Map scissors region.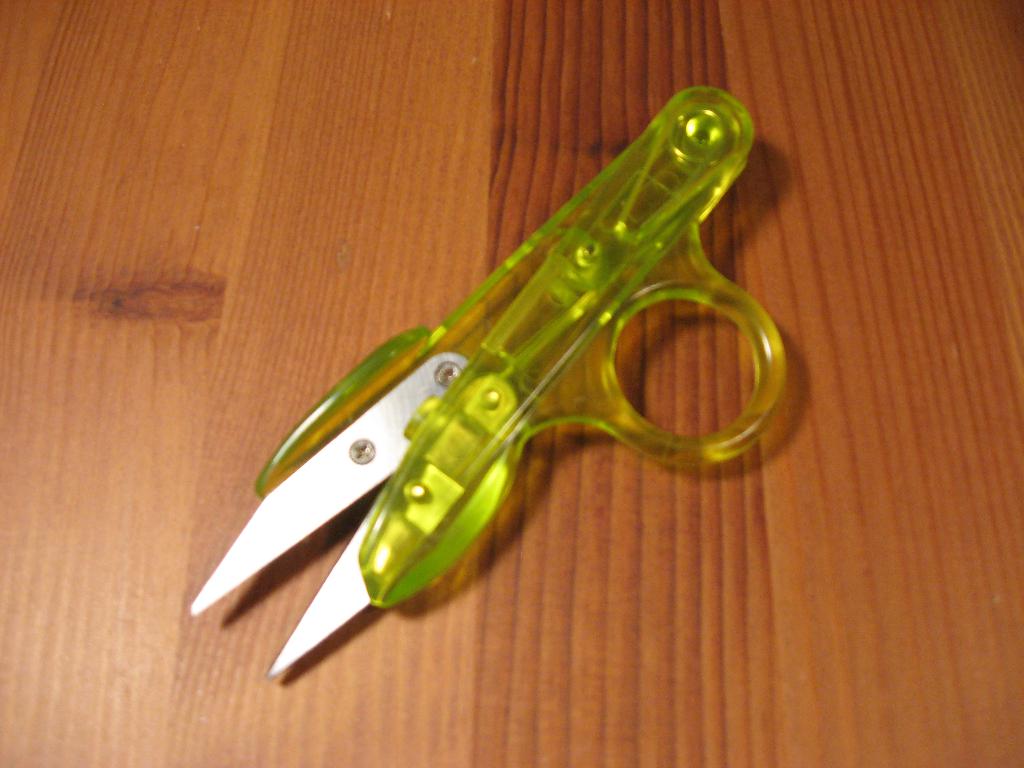
Mapped to pyautogui.locateOnScreen(181, 80, 790, 678).
